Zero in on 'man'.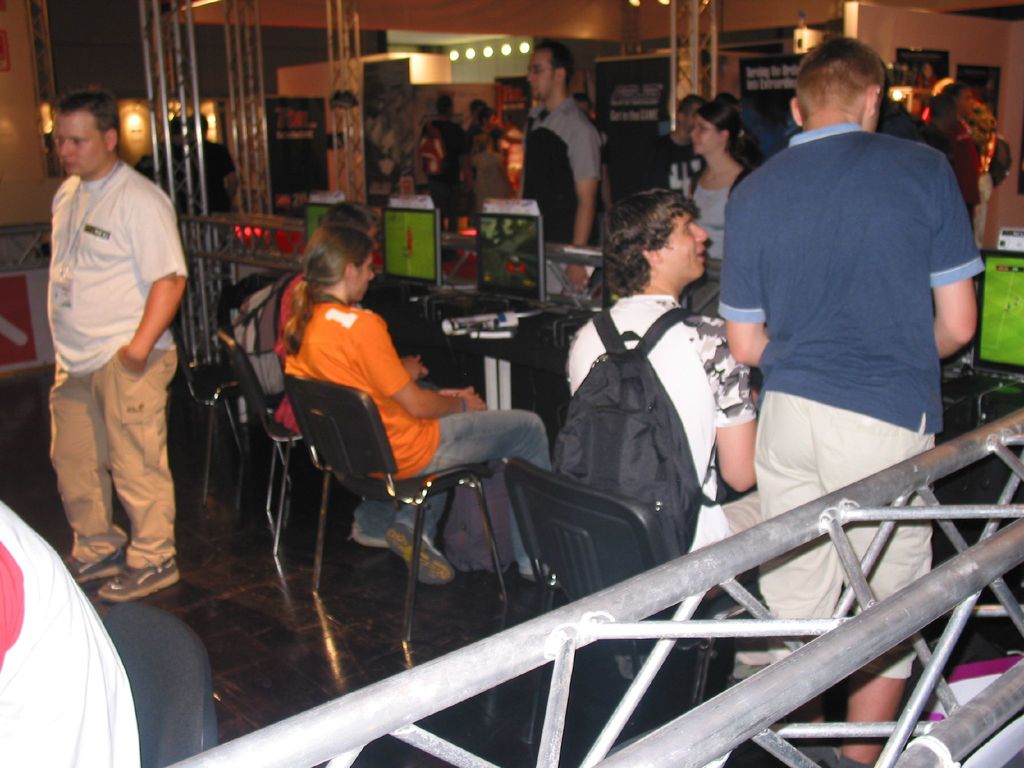
Zeroed in: Rect(976, 106, 1011, 189).
